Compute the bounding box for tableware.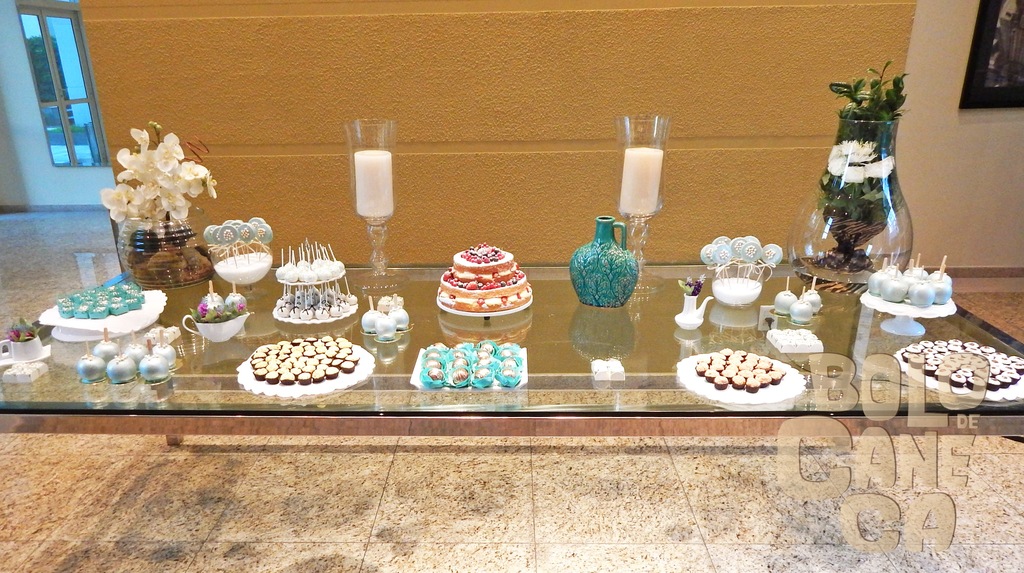
crop(182, 314, 251, 344).
